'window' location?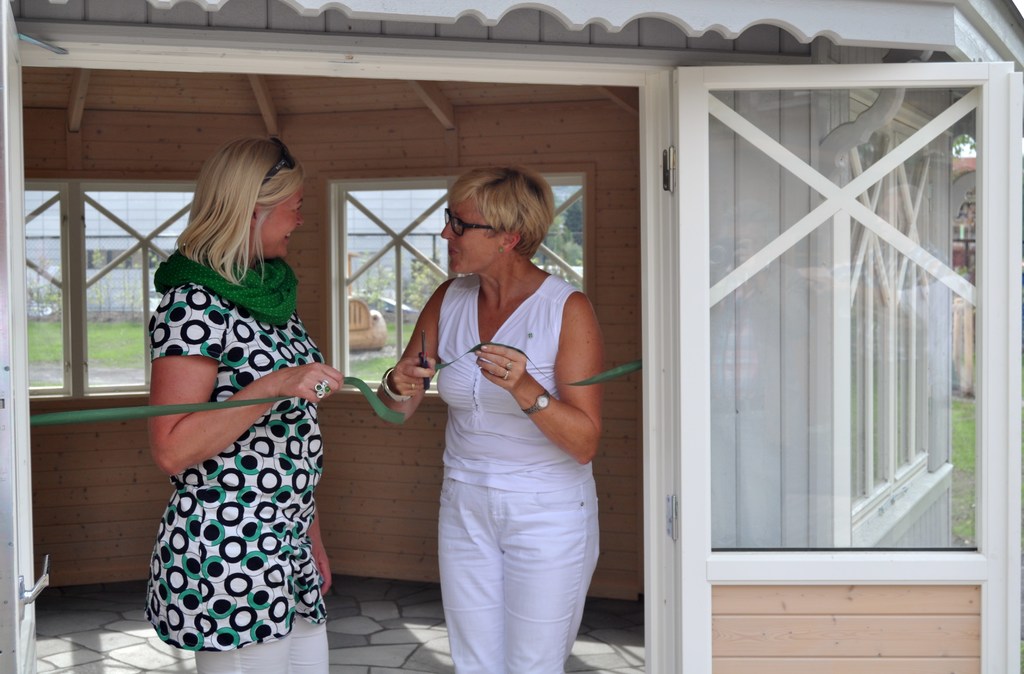
box(846, 89, 954, 548)
